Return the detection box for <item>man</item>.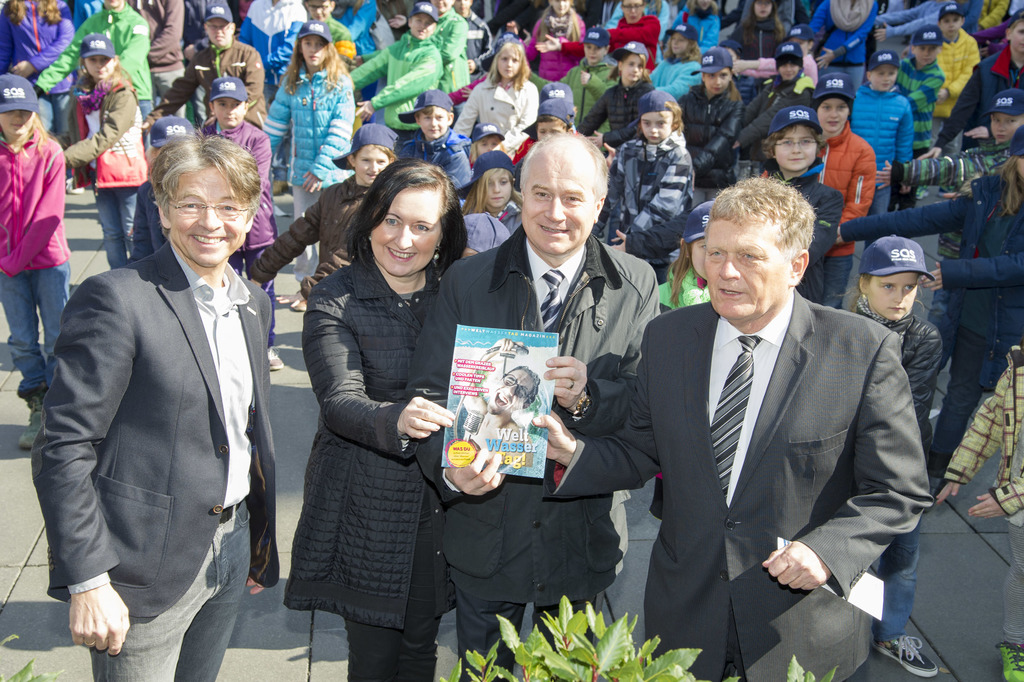
[left=35, top=104, right=291, bottom=672].
